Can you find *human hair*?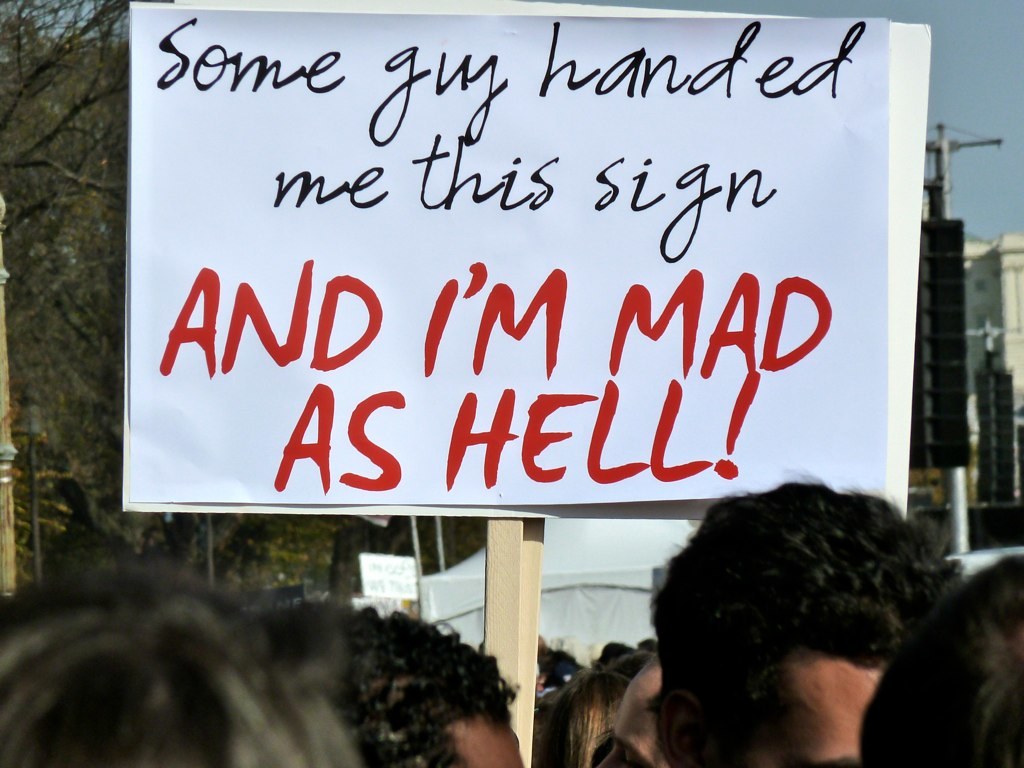
Yes, bounding box: 861/548/1023/767.
